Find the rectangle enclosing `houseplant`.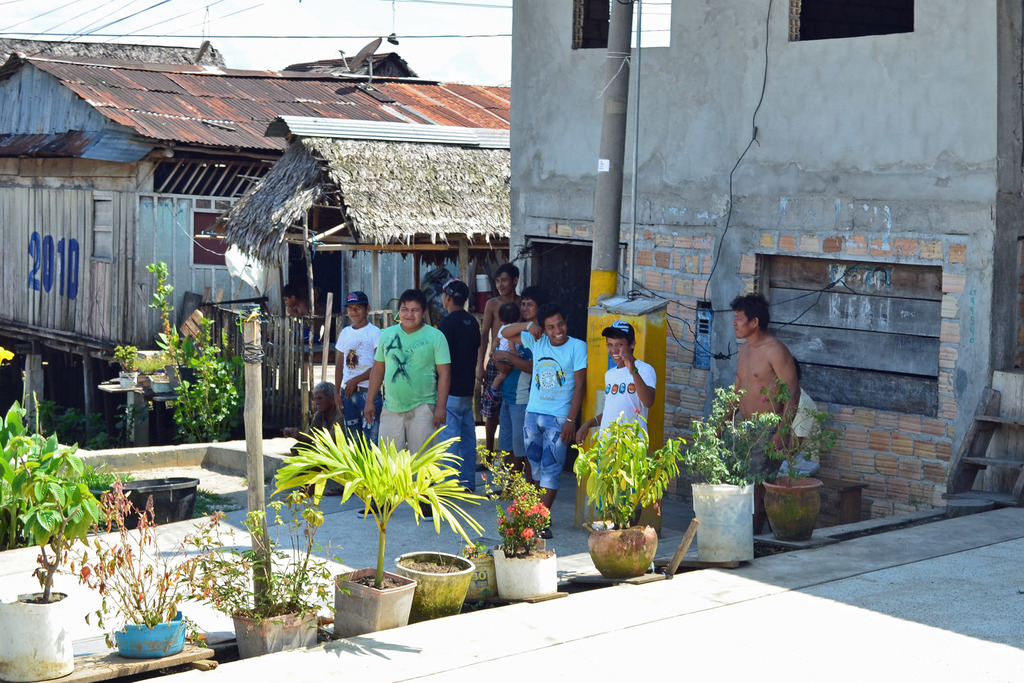
crop(394, 546, 477, 625).
